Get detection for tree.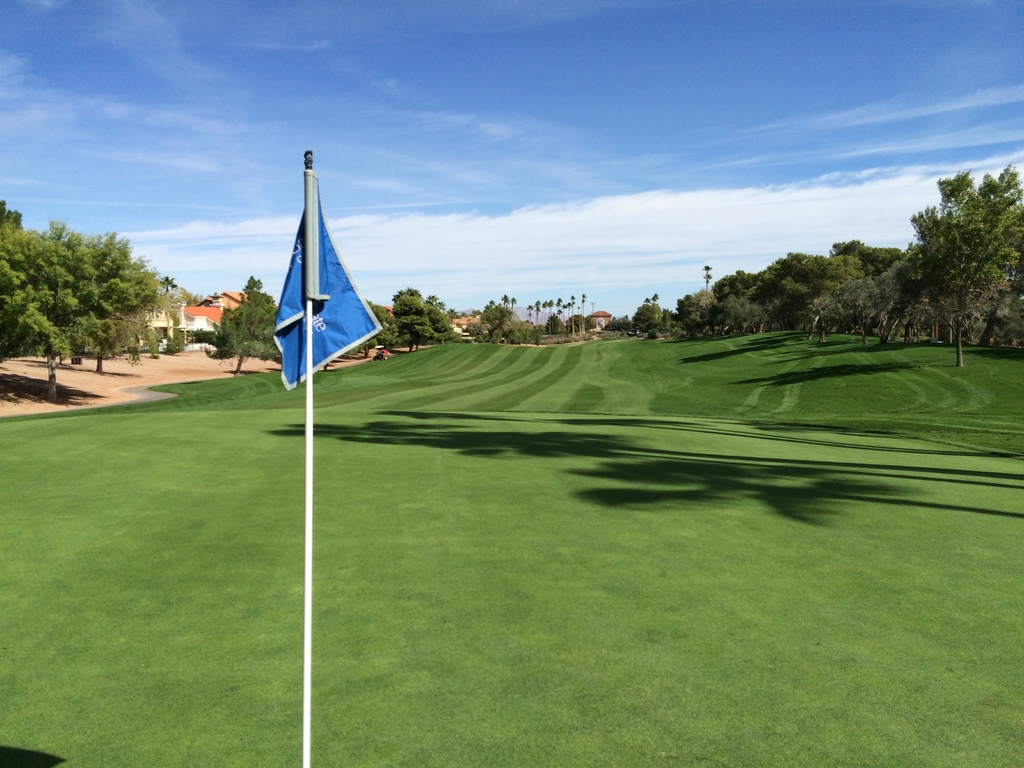
Detection: left=532, top=330, right=543, bottom=346.
